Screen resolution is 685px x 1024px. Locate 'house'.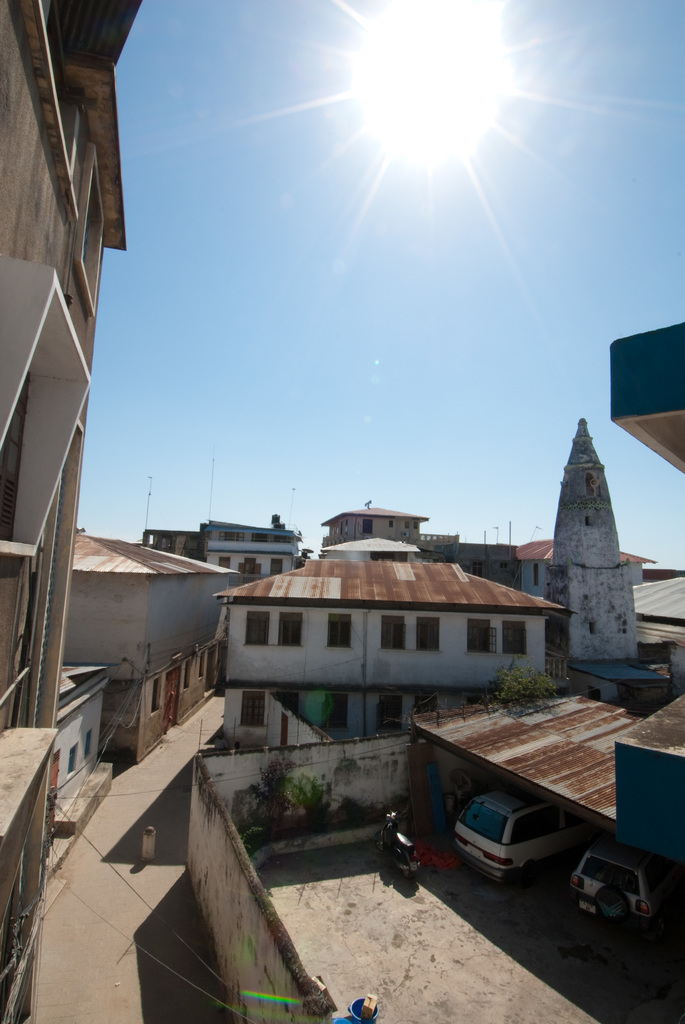
0:0:129:1023.
